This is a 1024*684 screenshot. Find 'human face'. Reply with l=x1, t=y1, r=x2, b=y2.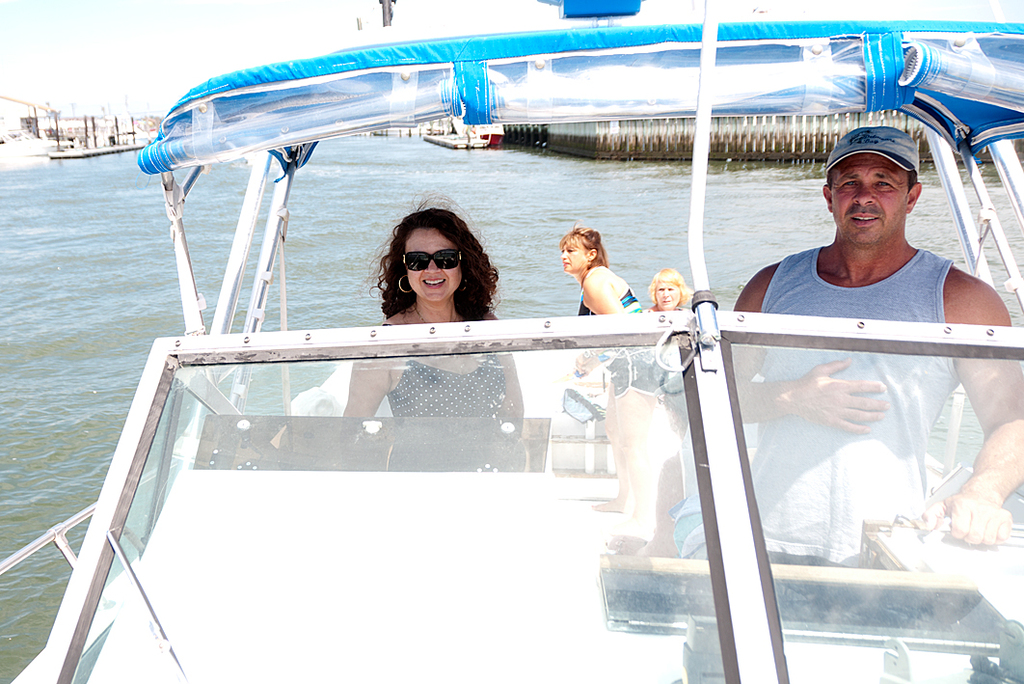
l=559, t=239, r=588, b=271.
